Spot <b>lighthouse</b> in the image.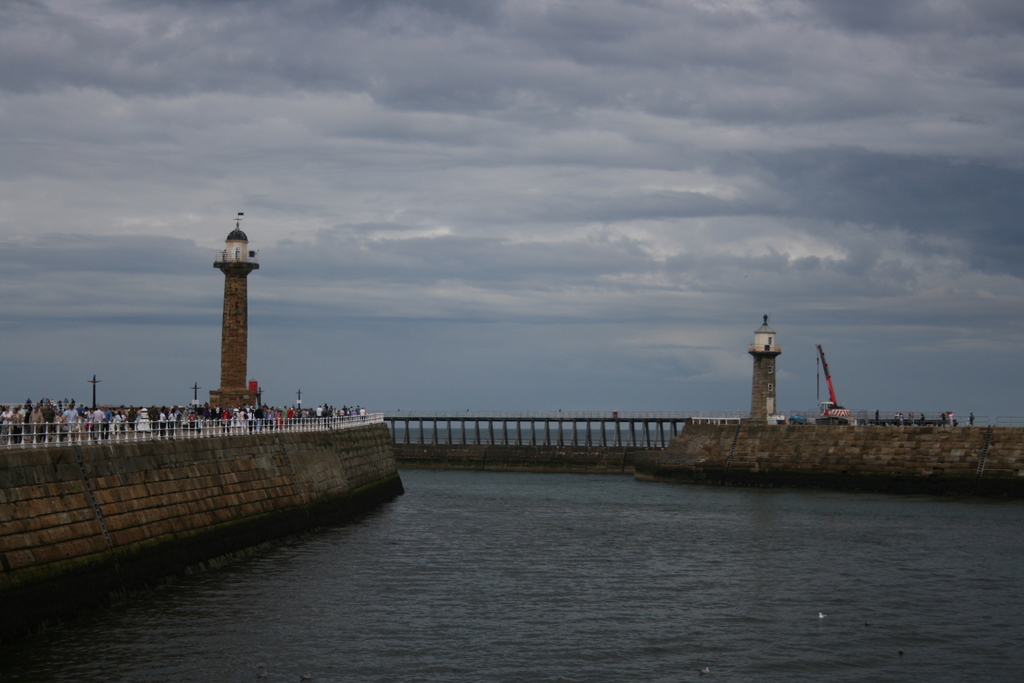
<b>lighthouse</b> found at 748/311/781/418.
